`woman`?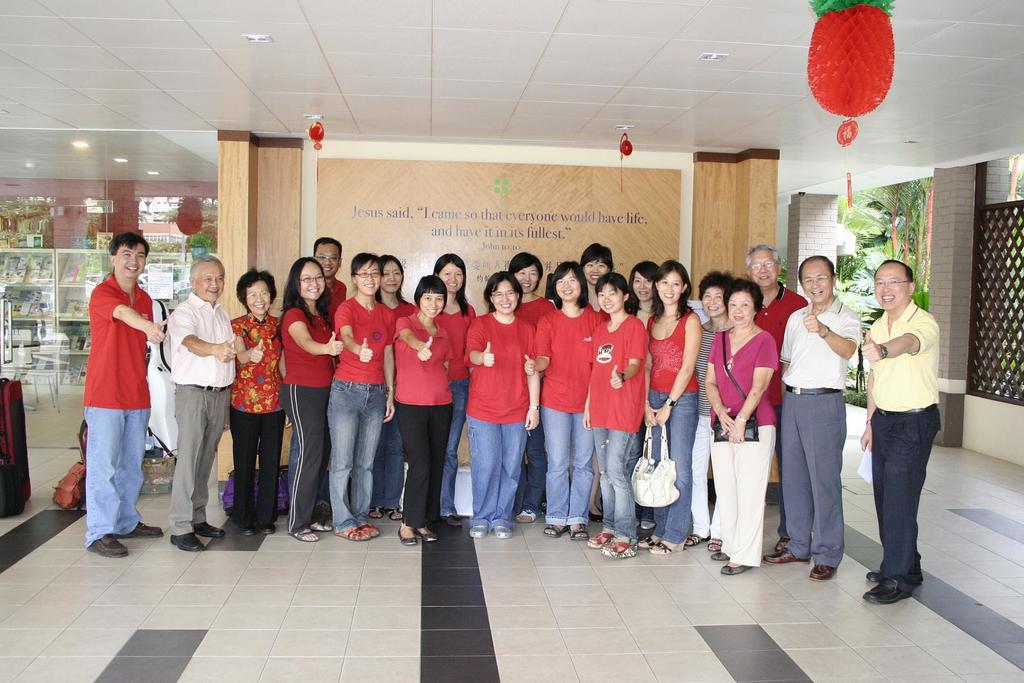
<box>716,280,797,577</box>
